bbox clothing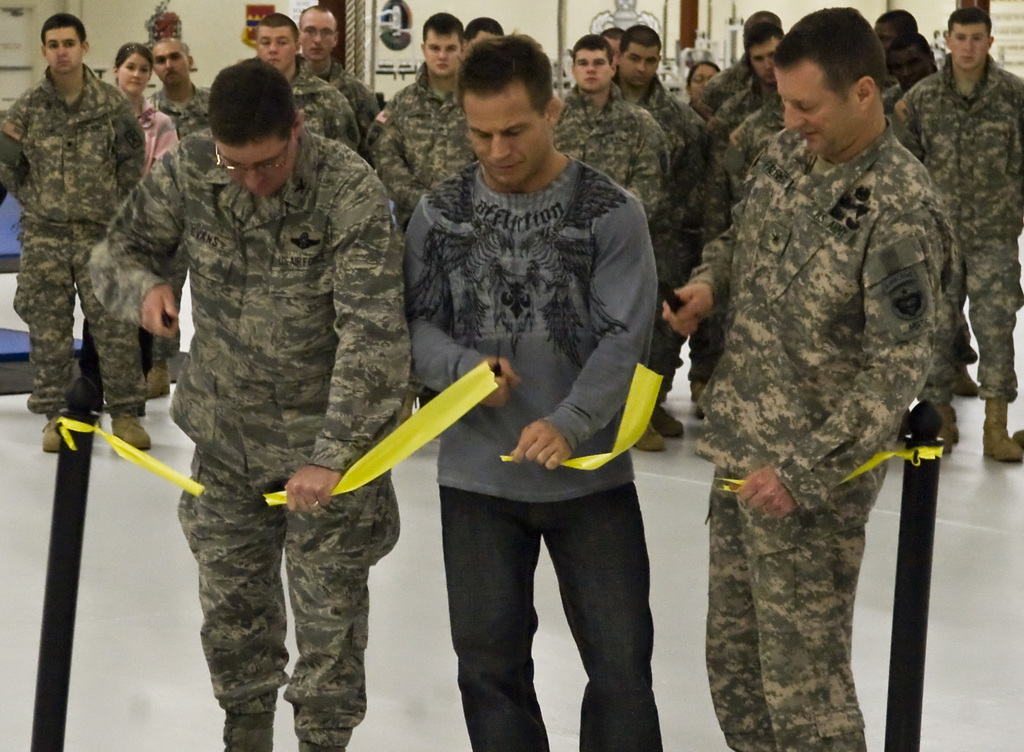
{"x1": 556, "y1": 76, "x2": 668, "y2": 410}
